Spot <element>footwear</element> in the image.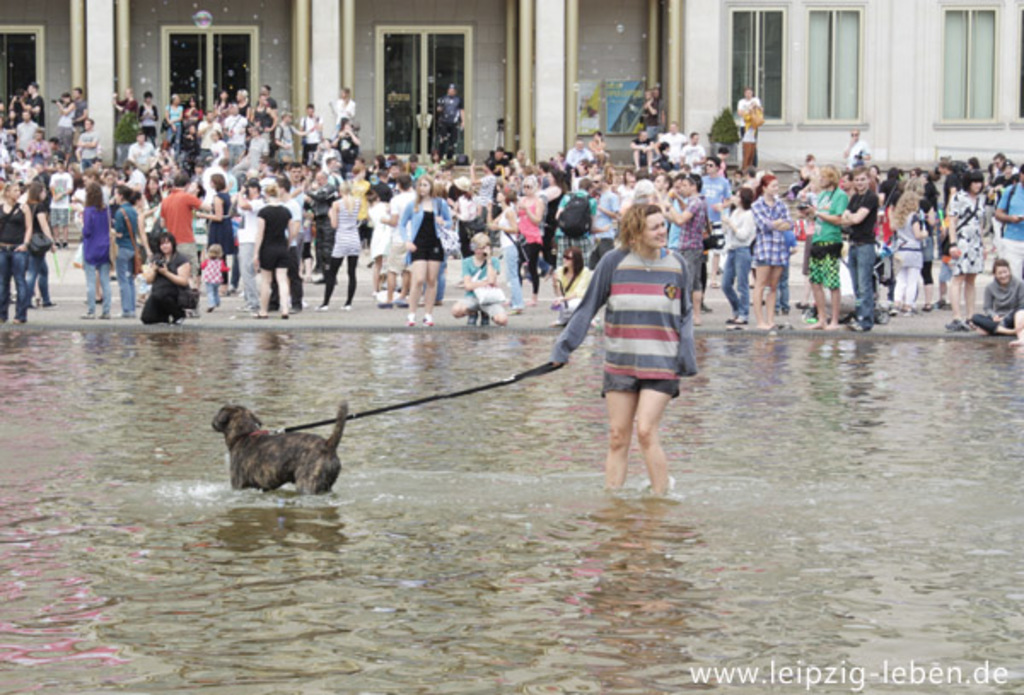
<element>footwear</element> found at left=114, top=306, right=131, bottom=319.
